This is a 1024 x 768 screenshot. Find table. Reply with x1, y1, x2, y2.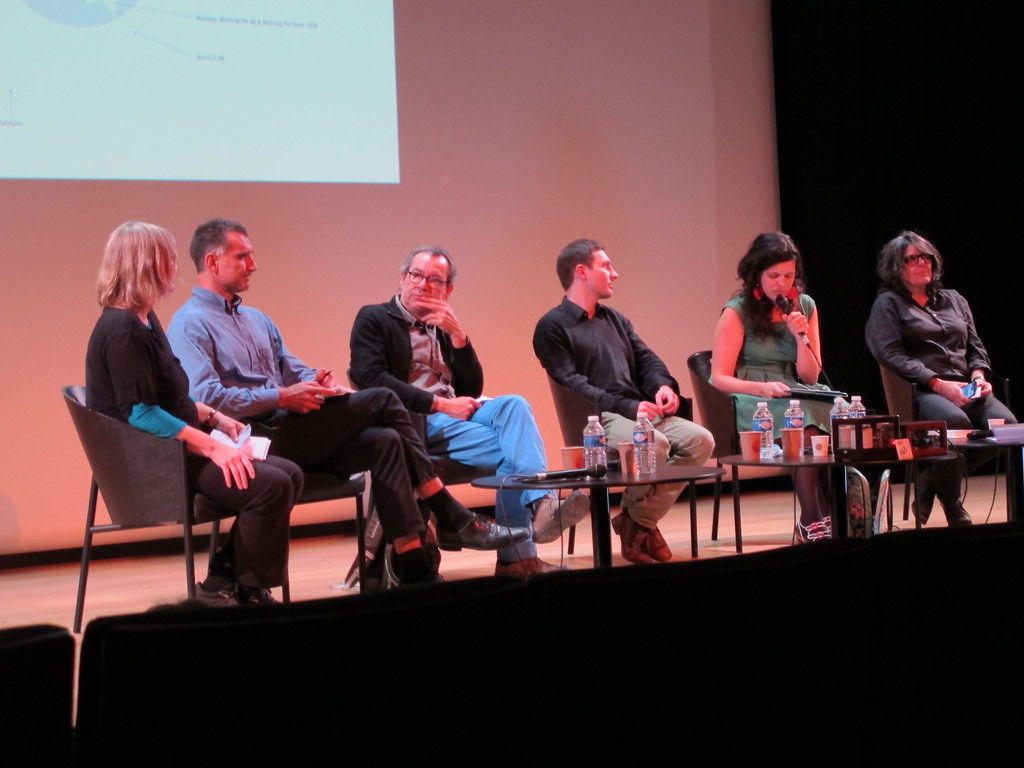
946, 436, 1023, 523.
